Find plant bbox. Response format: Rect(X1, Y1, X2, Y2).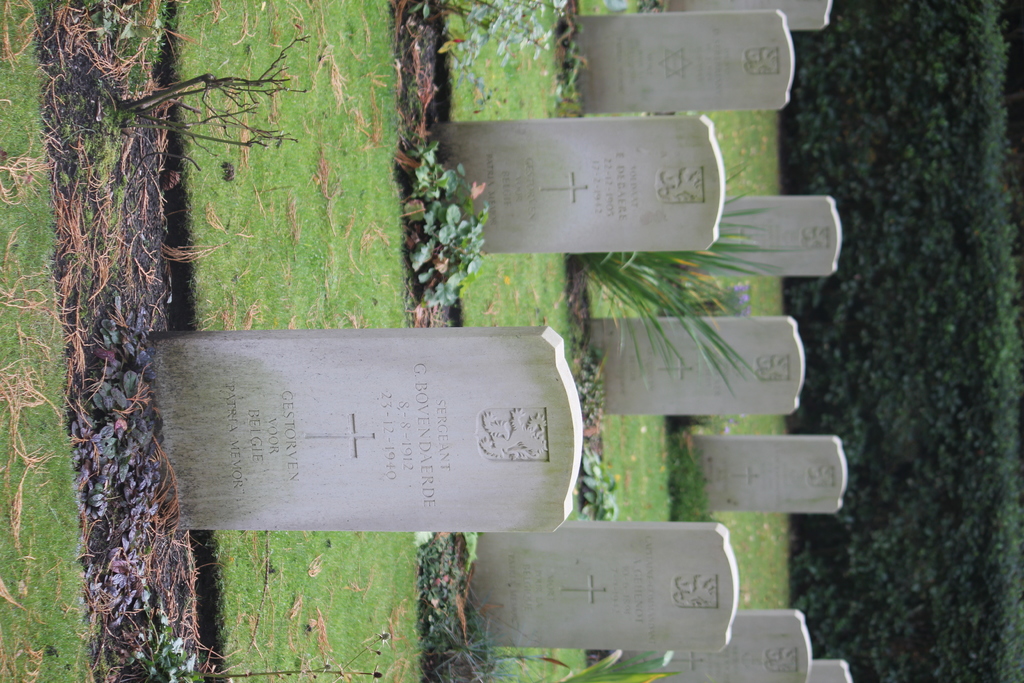
Rect(561, 450, 635, 530).
